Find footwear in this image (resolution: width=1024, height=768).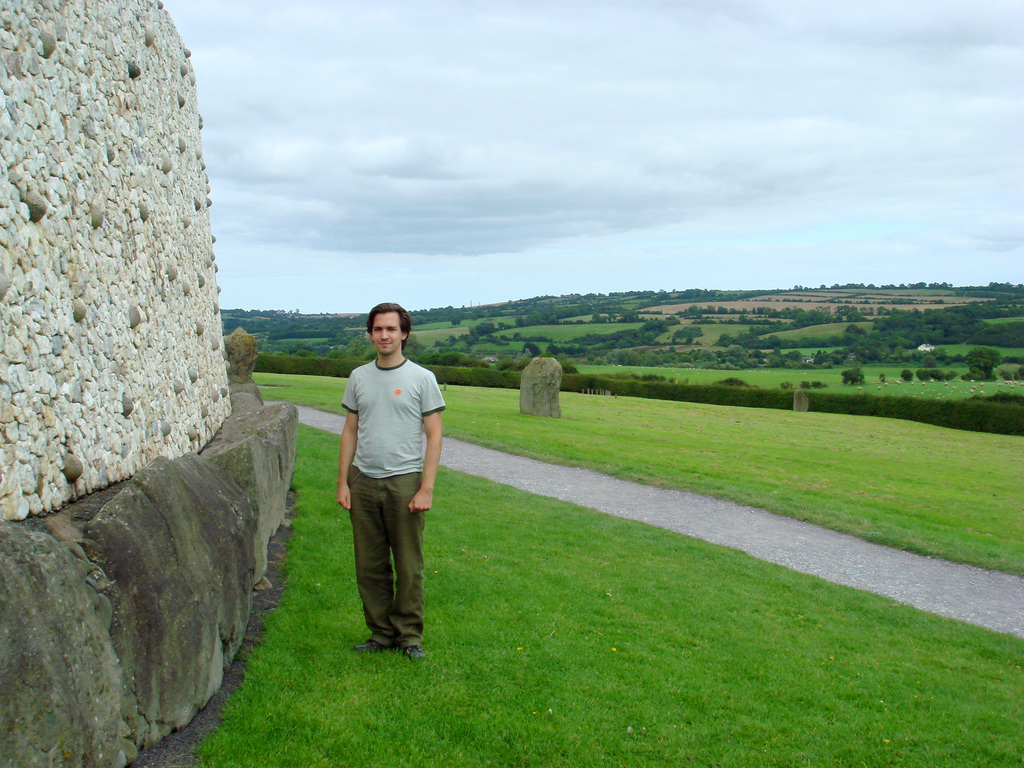
Rect(404, 643, 419, 658).
